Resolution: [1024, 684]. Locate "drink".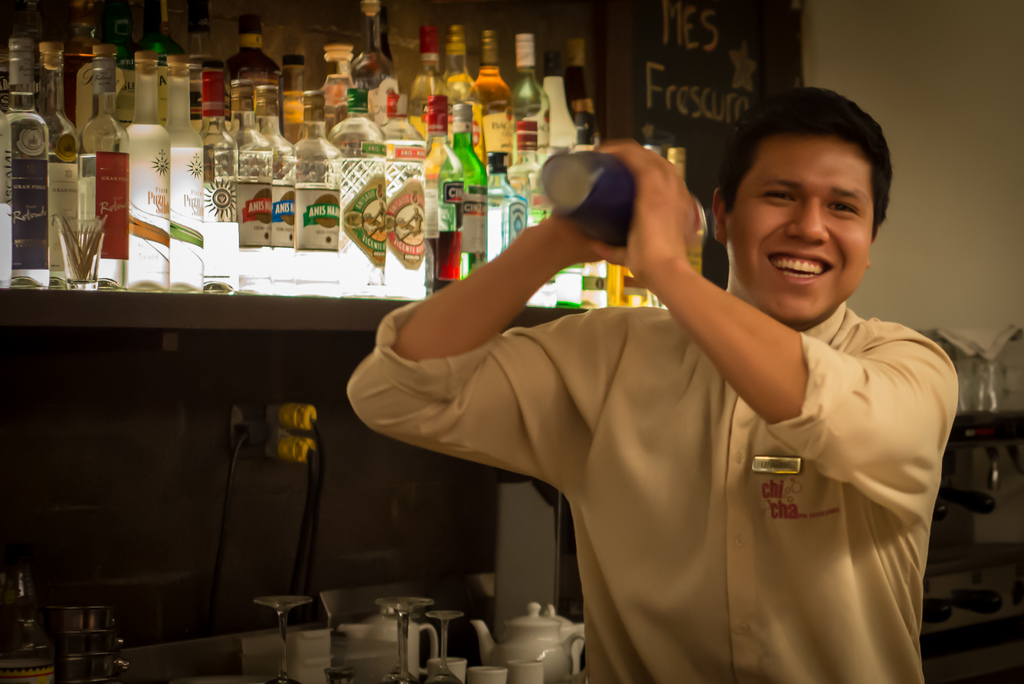
[76,153,130,284].
